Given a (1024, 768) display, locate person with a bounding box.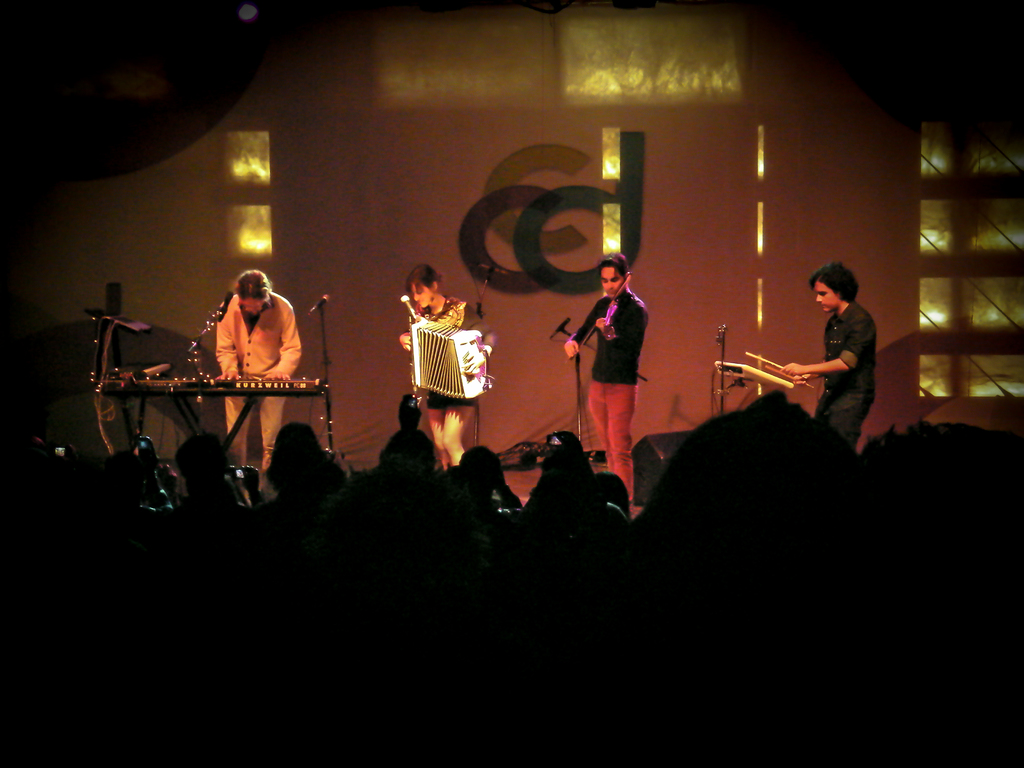
Located: rect(398, 264, 500, 467).
